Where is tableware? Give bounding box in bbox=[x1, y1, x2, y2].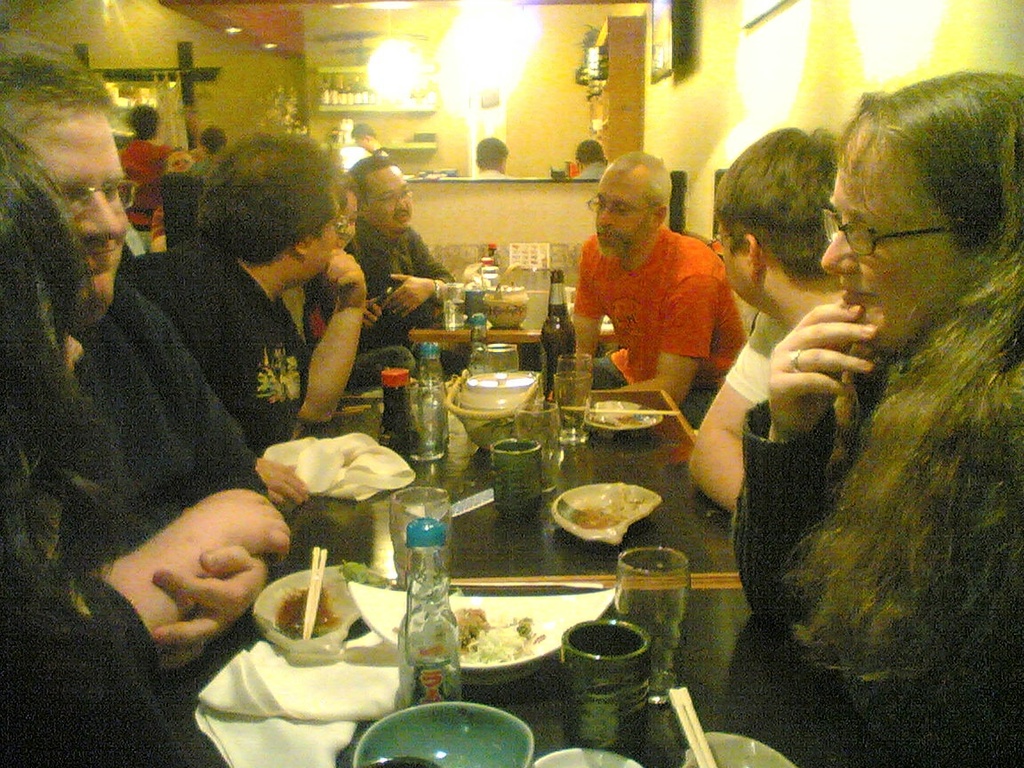
bbox=[492, 435, 553, 519].
